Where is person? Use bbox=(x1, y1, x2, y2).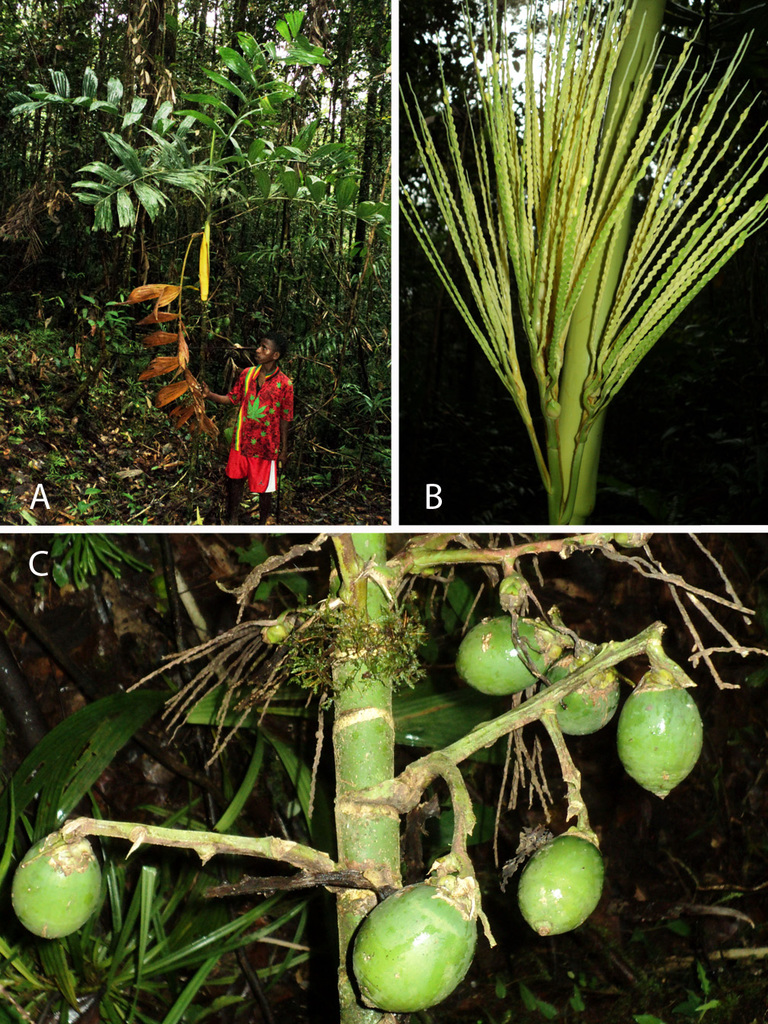
bbox=(223, 306, 306, 497).
